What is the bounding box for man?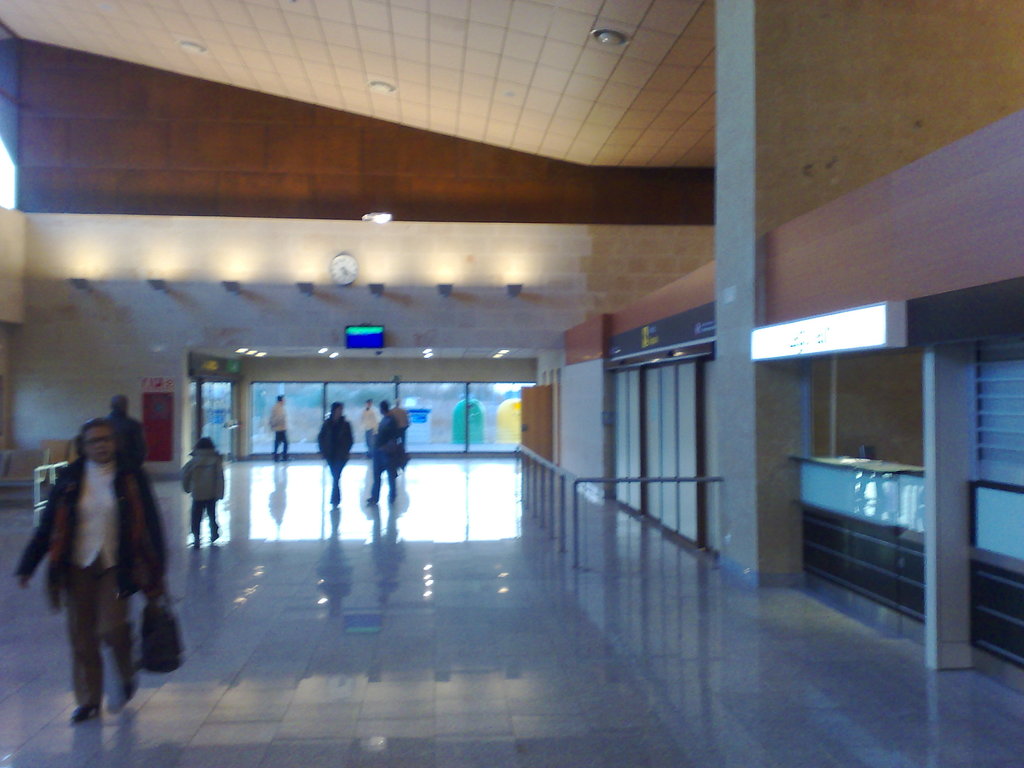
BBox(392, 398, 413, 448).
